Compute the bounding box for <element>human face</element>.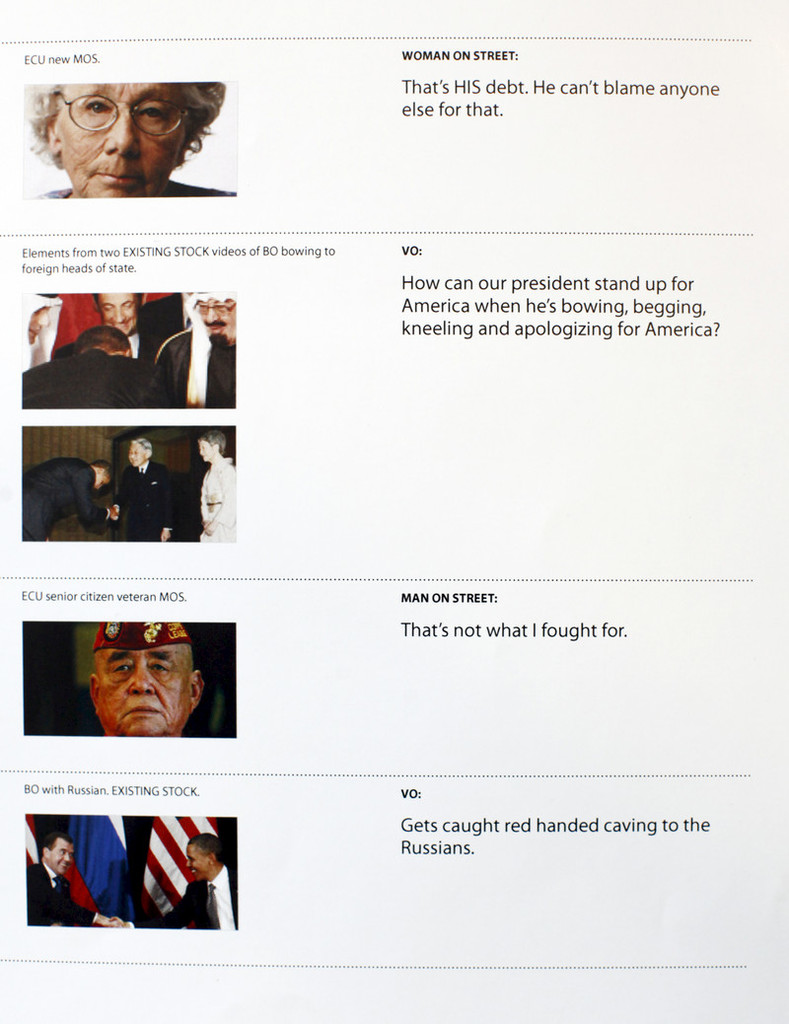
[x1=131, y1=441, x2=144, y2=466].
